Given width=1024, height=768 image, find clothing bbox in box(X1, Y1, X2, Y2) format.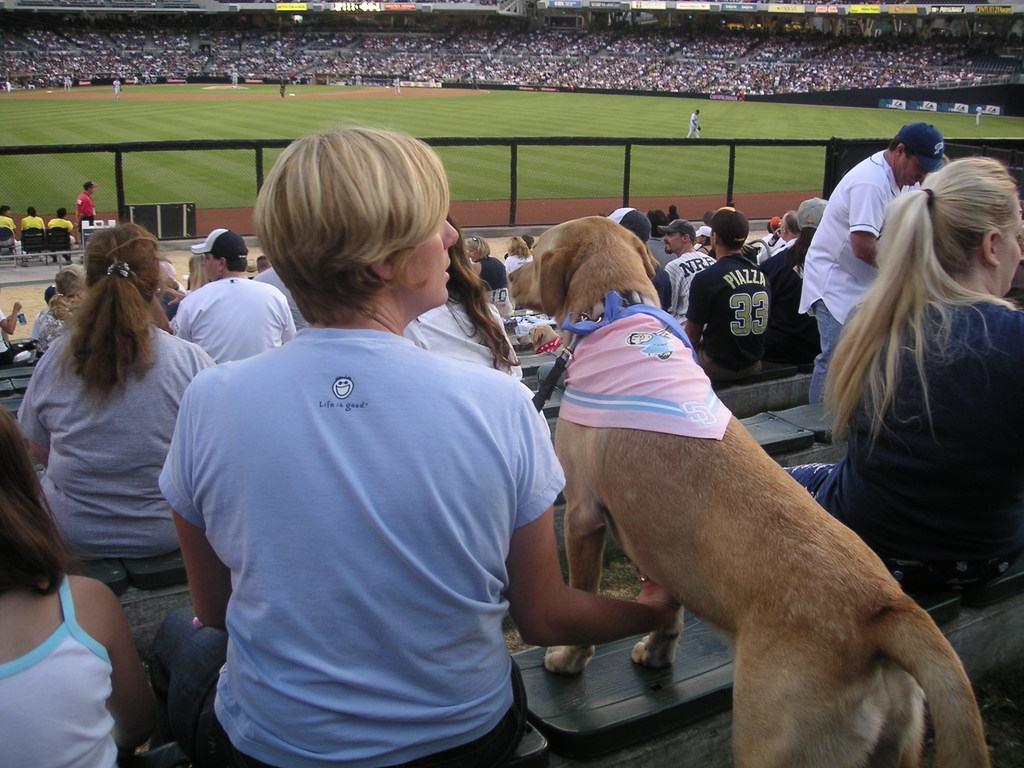
box(19, 326, 214, 557).
